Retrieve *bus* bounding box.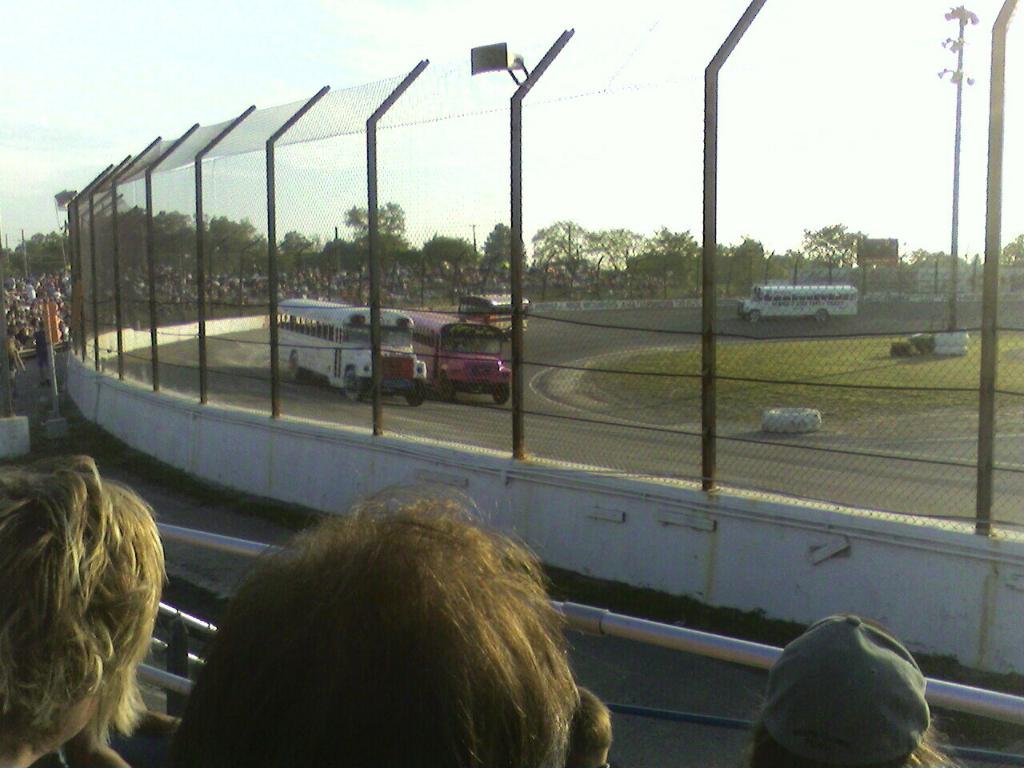
Bounding box: (400, 310, 514, 404).
